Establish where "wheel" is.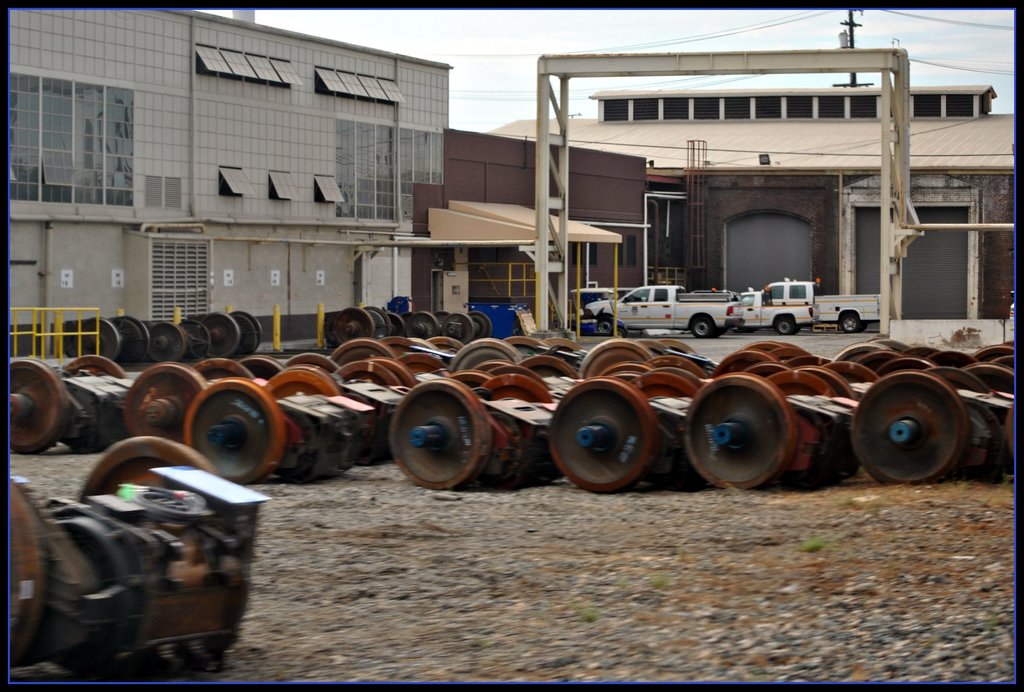
Established at Rect(146, 321, 181, 362).
